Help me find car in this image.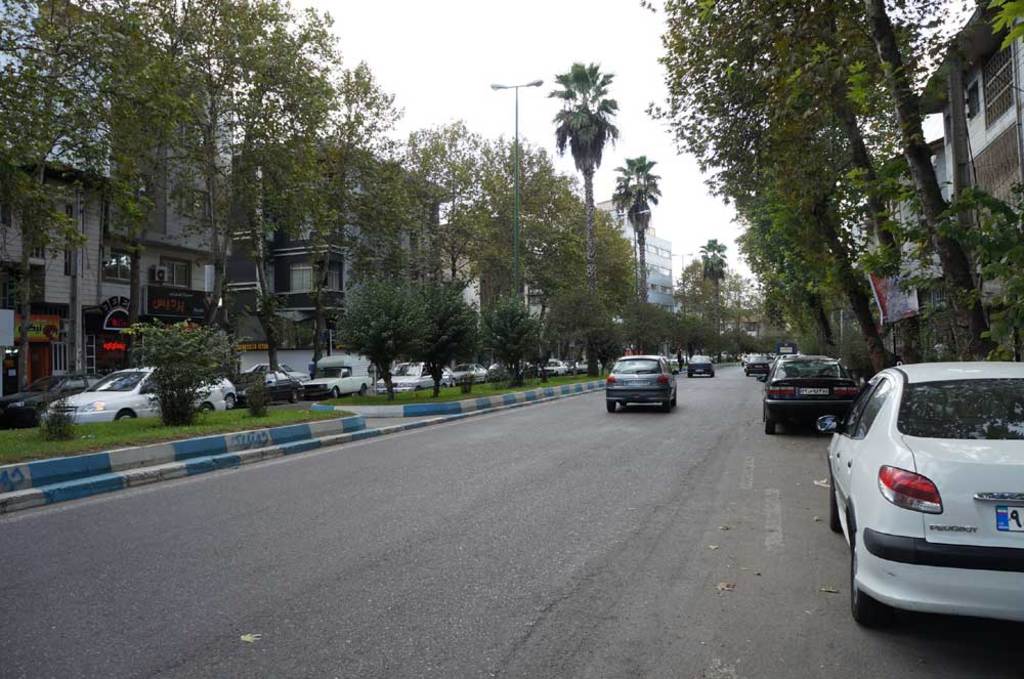
Found it: left=0, top=373, right=101, bottom=434.
